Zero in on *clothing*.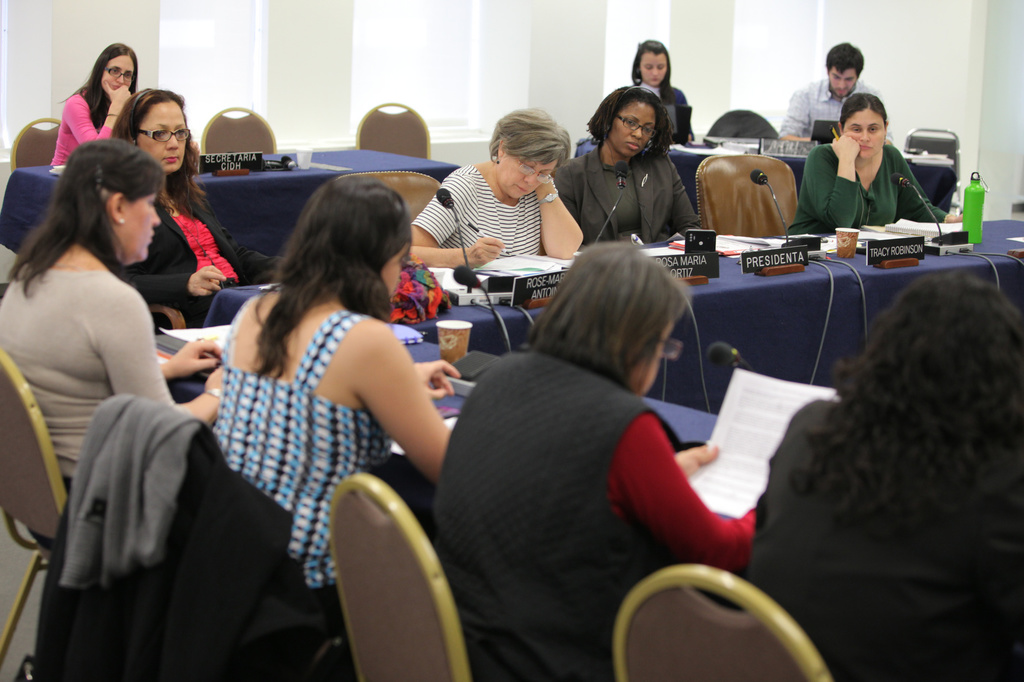
Zeroed in: box(445, 265, 789, 653).
